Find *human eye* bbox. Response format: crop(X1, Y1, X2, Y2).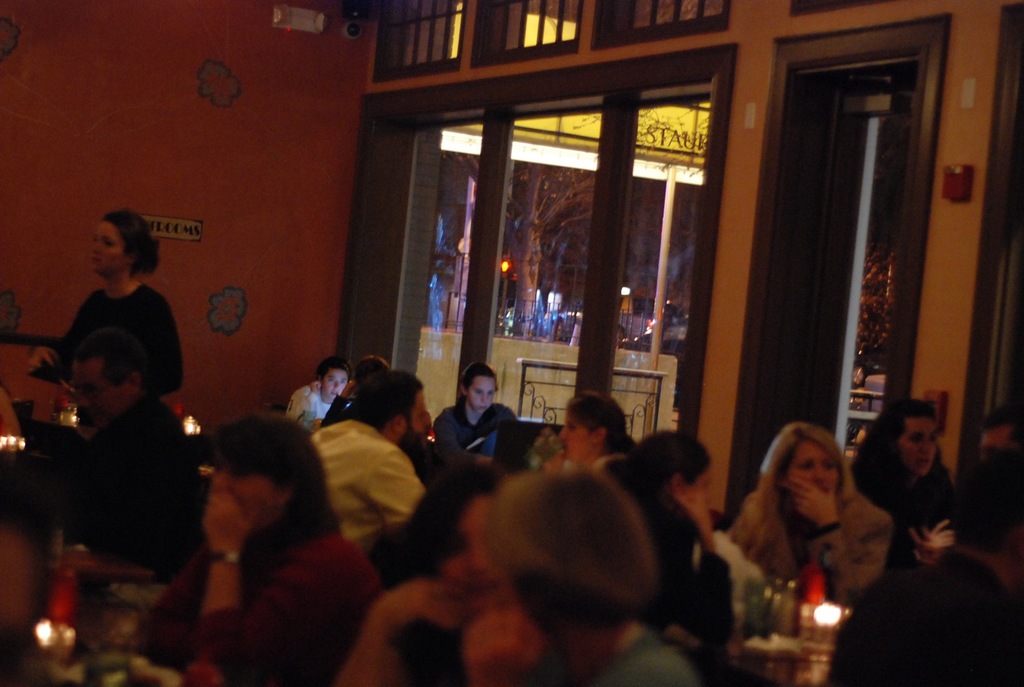
crop(927, 432, 937, 446).
